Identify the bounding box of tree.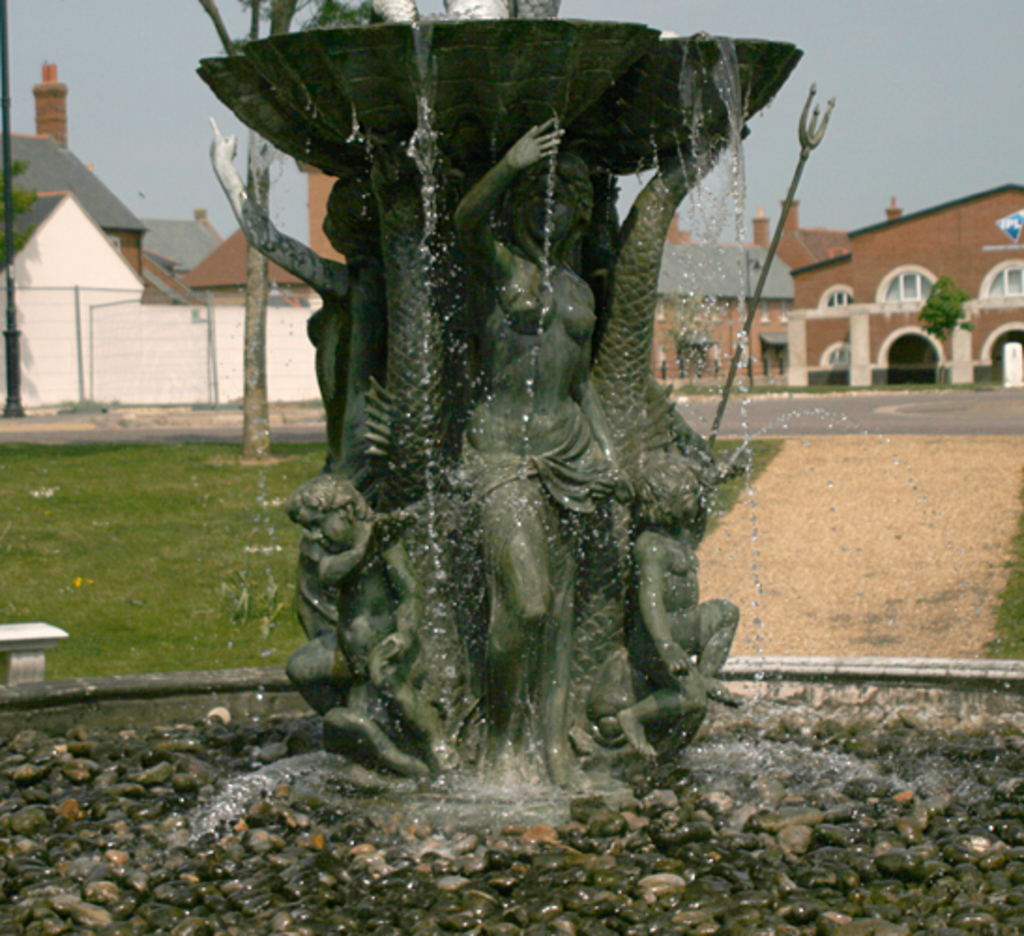
0:155:36:266.
